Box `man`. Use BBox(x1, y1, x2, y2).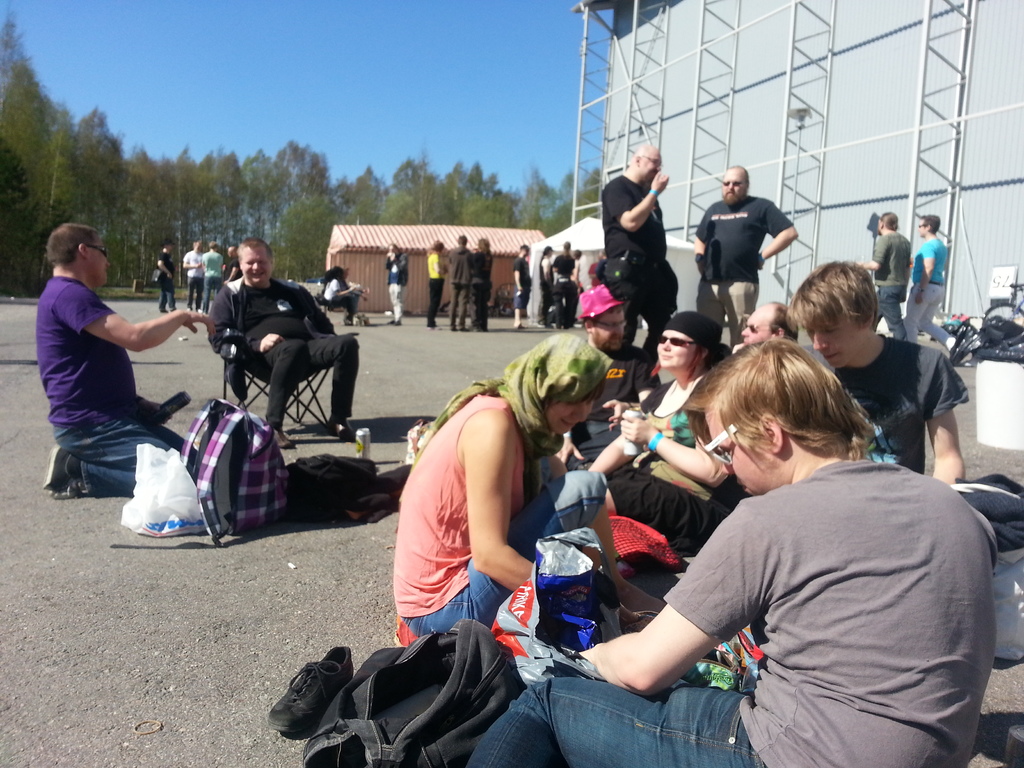
BBox(692, 164, 799, 349).
